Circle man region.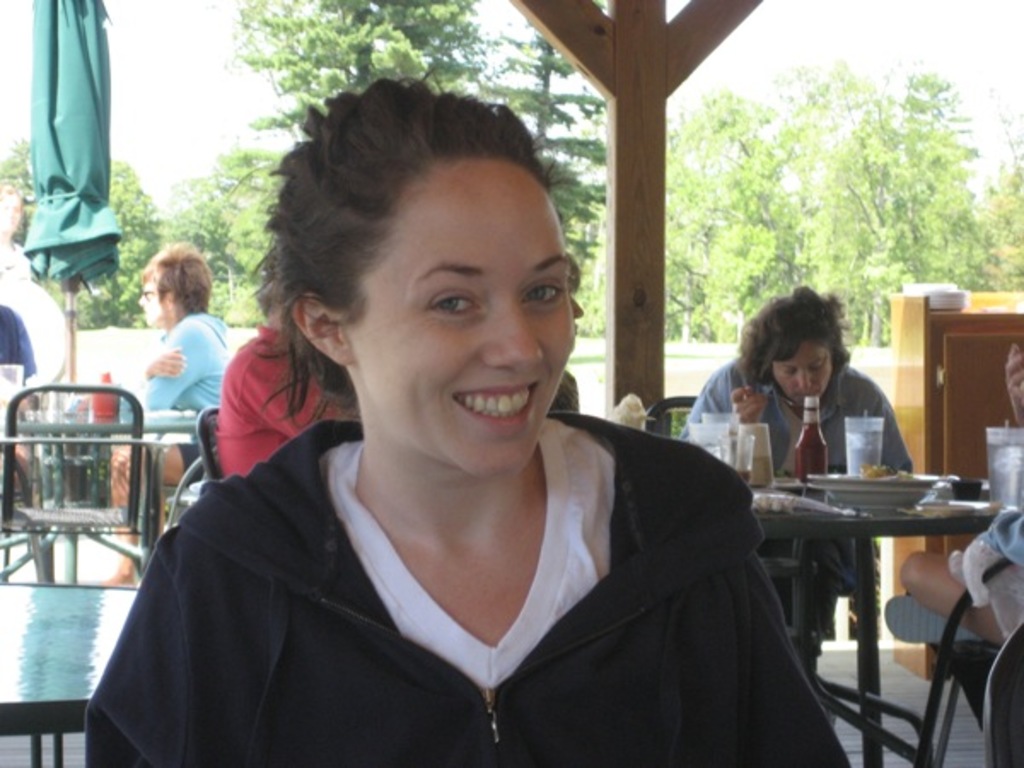
Region: 688:287:916:643.
